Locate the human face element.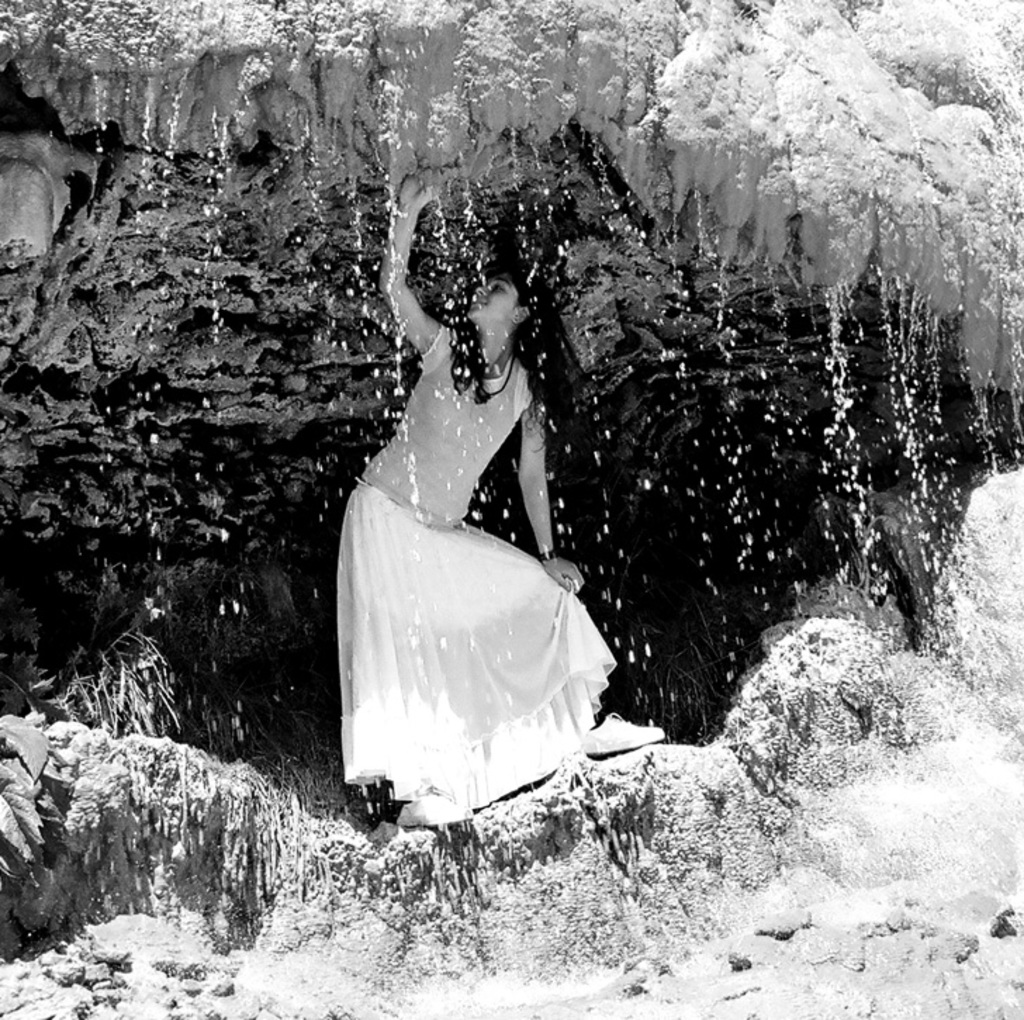
Element bbox: l=464, t=272, r=516, b=318.
